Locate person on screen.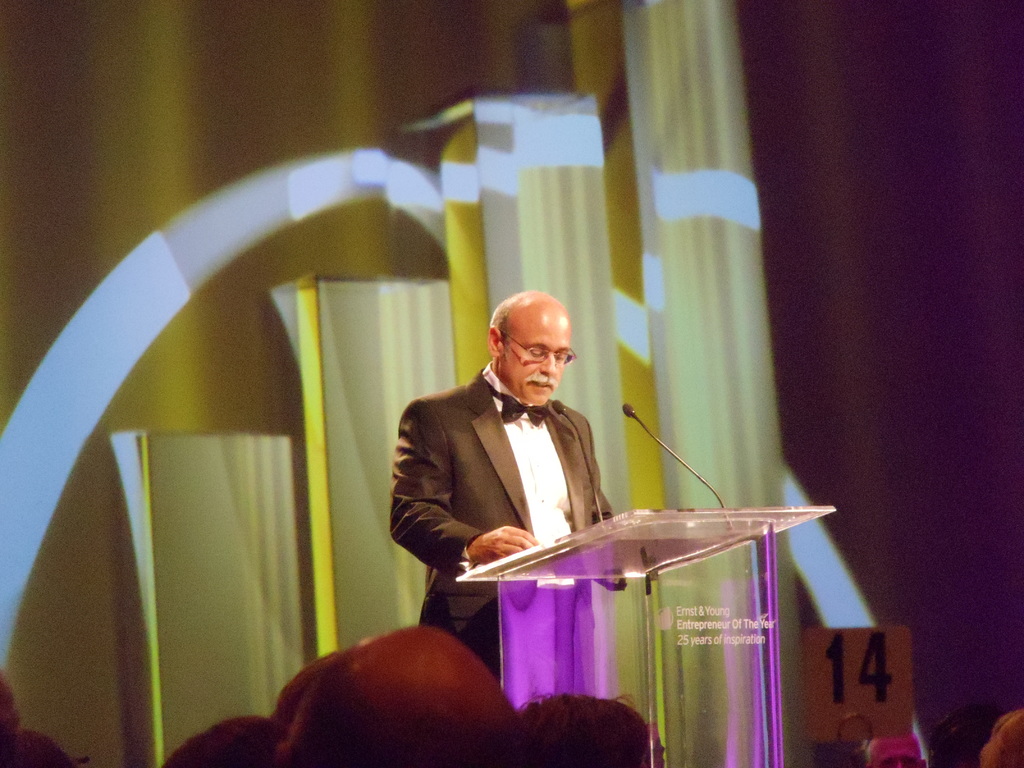
On screen at [382,287,632,684].
